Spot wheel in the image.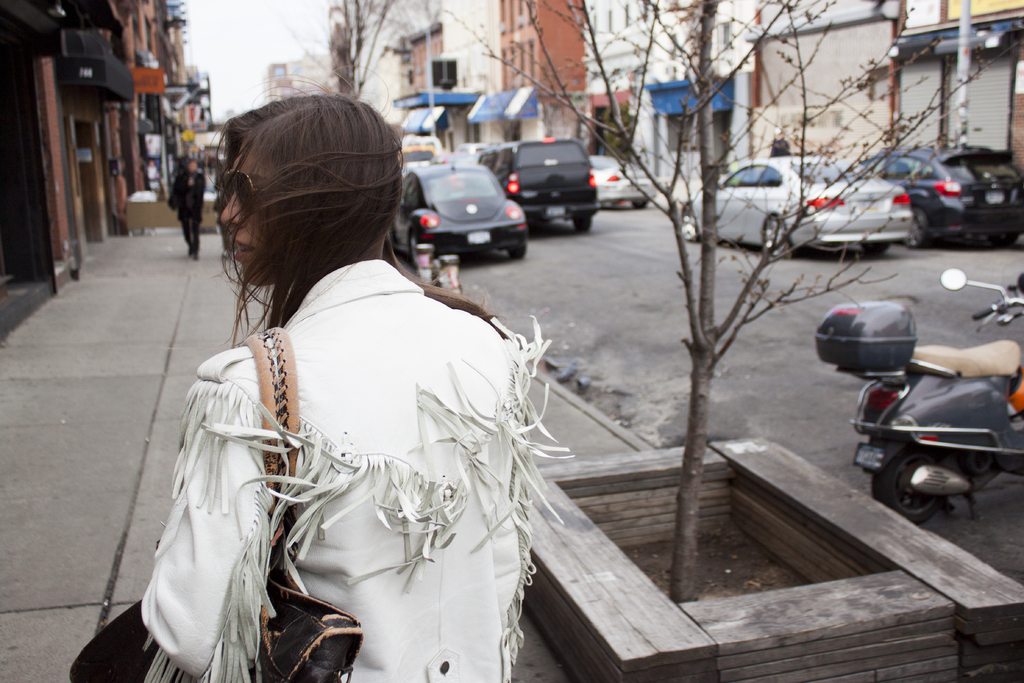
wheel found at [408, 227, 440, 273].
